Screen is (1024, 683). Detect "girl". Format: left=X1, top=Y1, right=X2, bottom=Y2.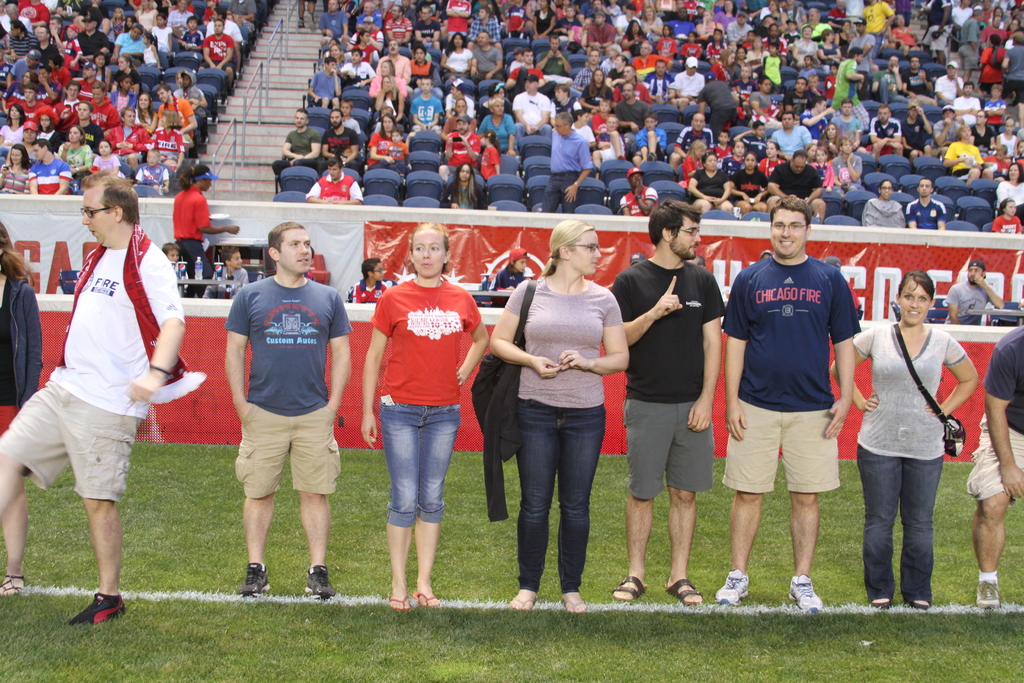
left=490, top=219, right=629, bottom=607.
